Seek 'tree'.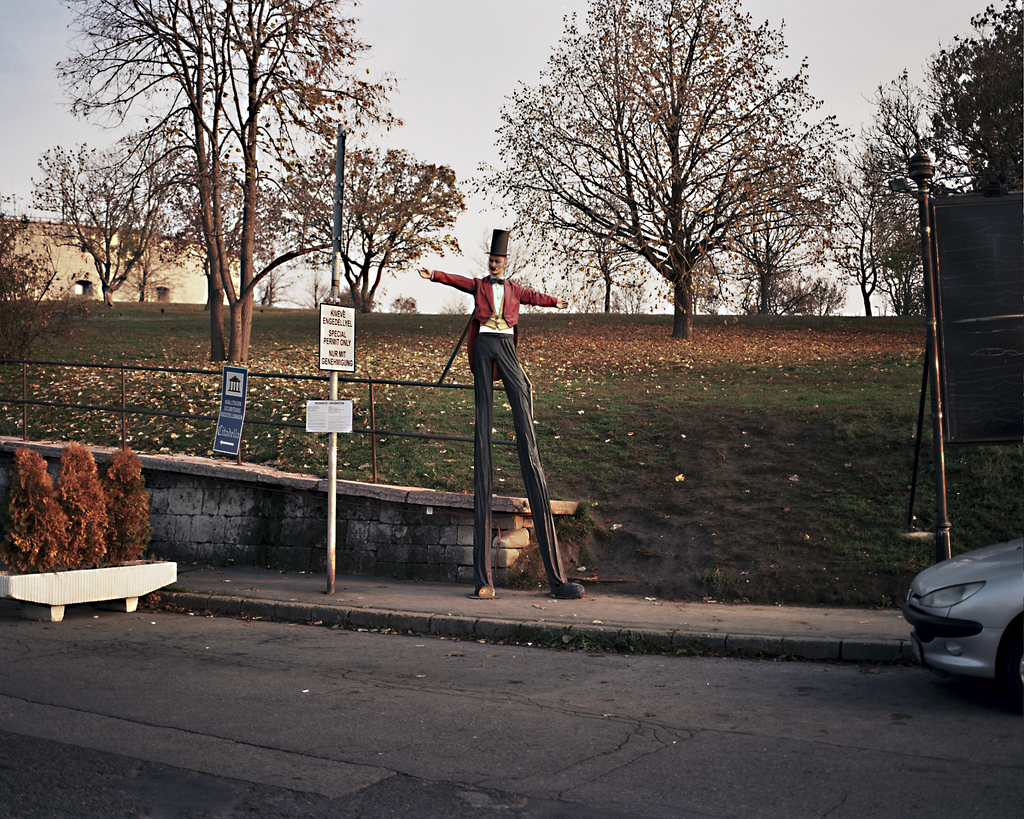
Rect(488, 0, 844, 336).
